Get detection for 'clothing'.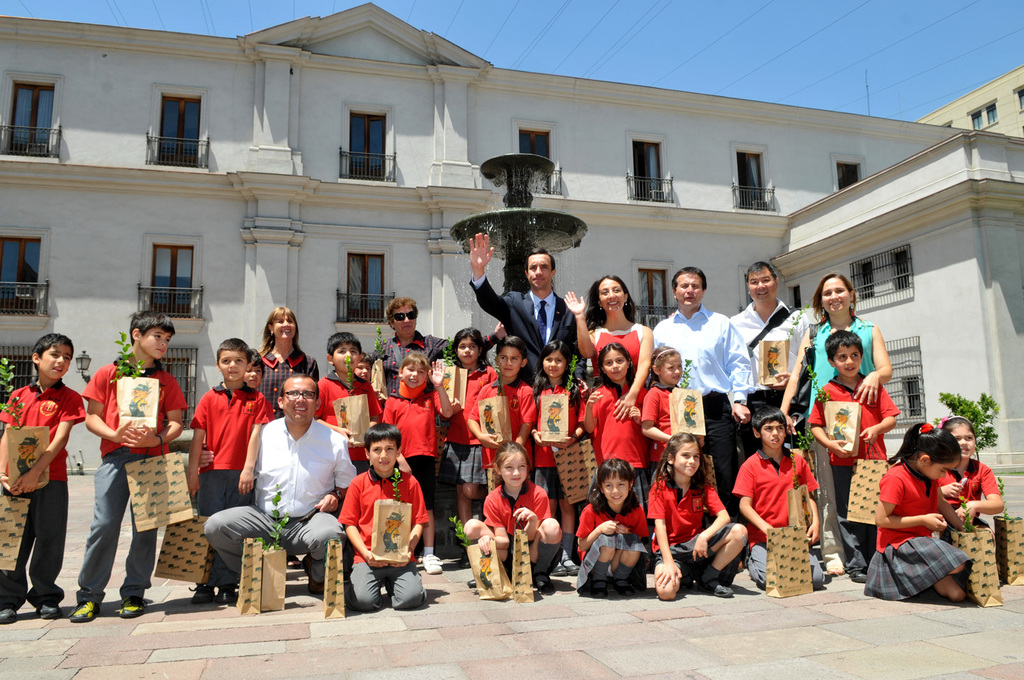
Detection: x1=0 y1=385 x2=81 y2=604.
